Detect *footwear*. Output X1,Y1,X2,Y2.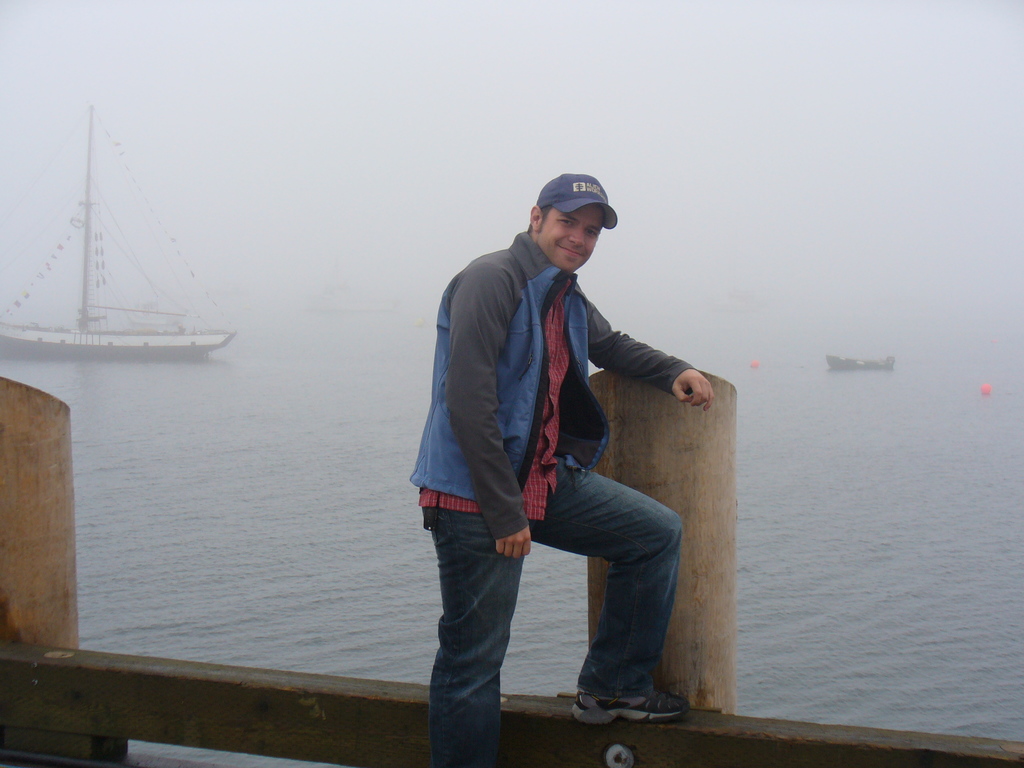
568,682,689,728.
